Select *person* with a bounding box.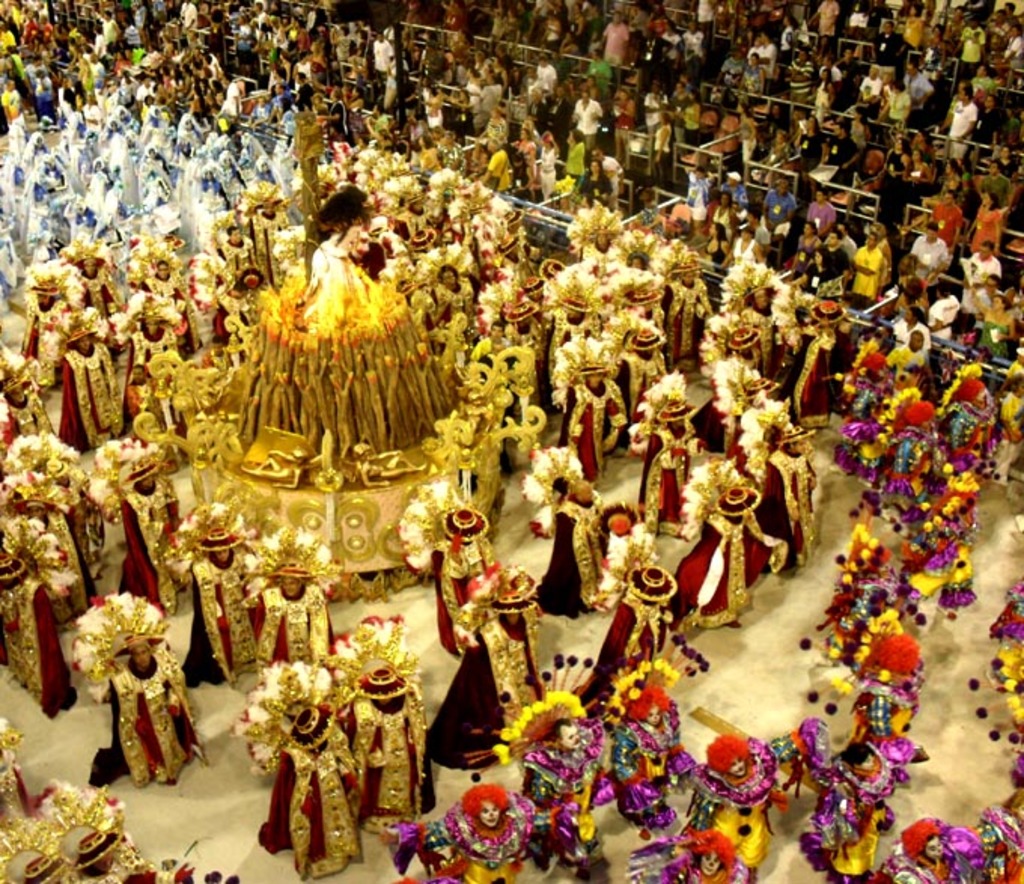
detection(821, 220, 858, 304).
